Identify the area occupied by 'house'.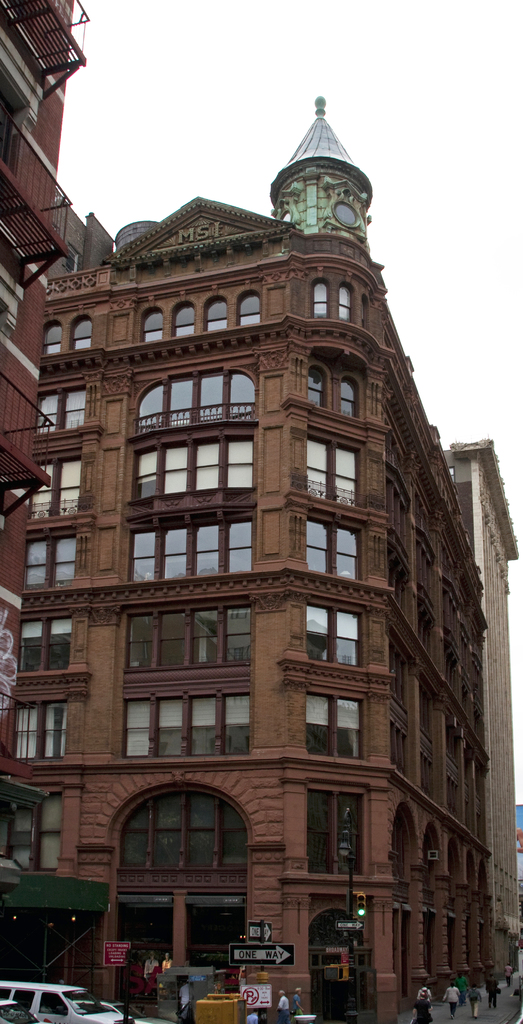
Area: 15,144,502,1005.
